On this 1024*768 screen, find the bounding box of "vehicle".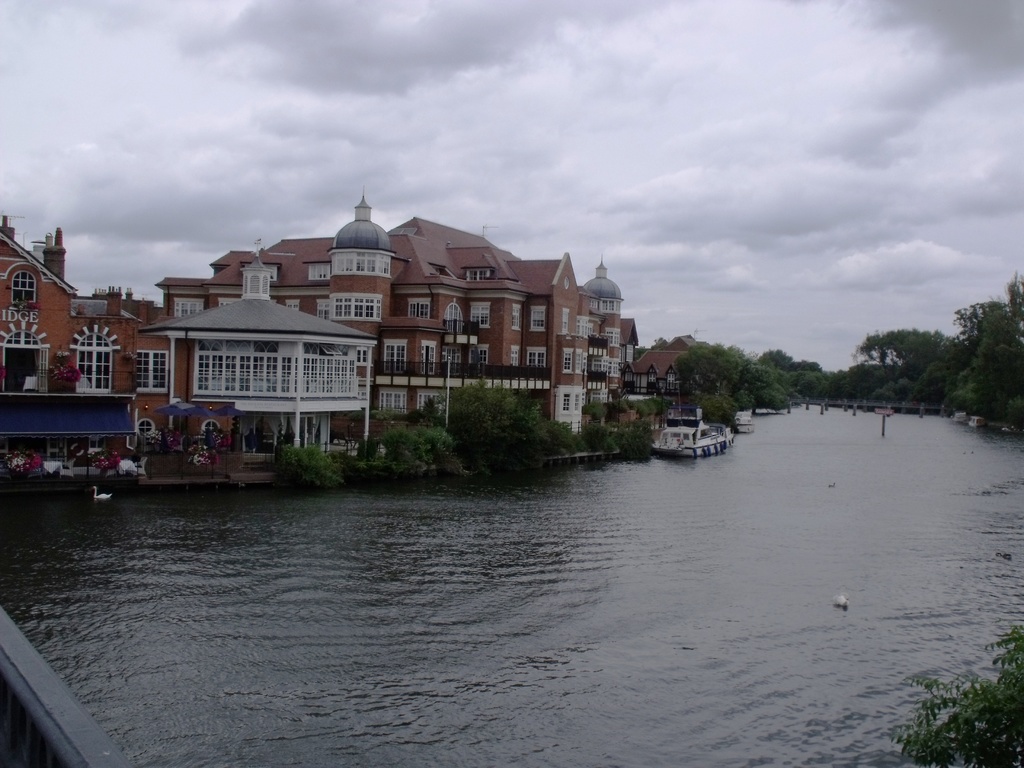
Bounding box: 968, 416, 986, 429.
